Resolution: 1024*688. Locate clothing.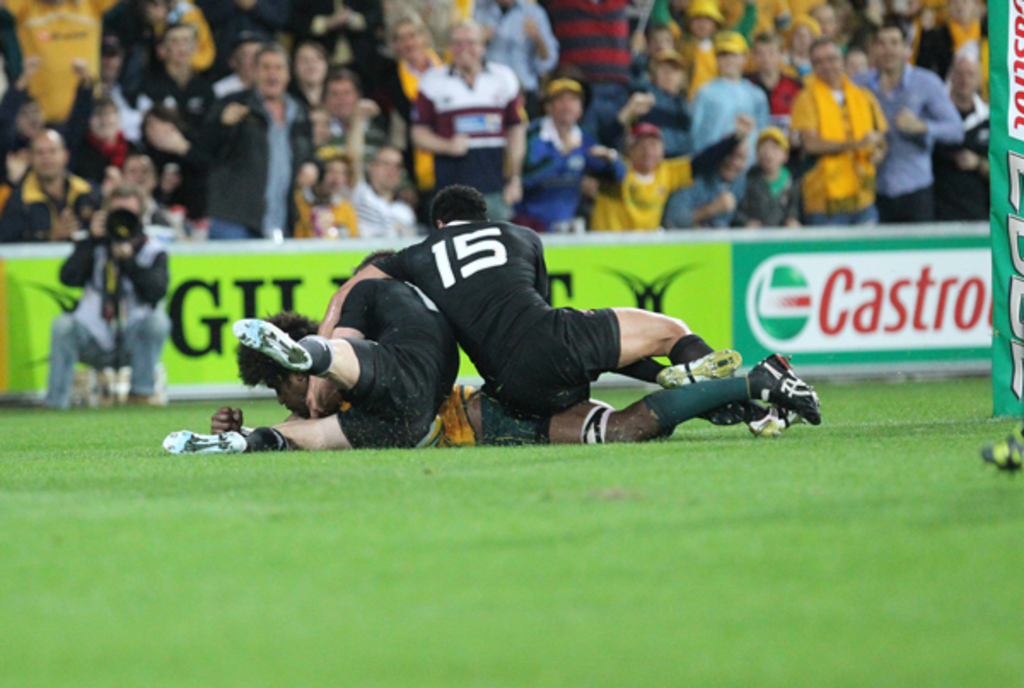
647,171,744,229.
